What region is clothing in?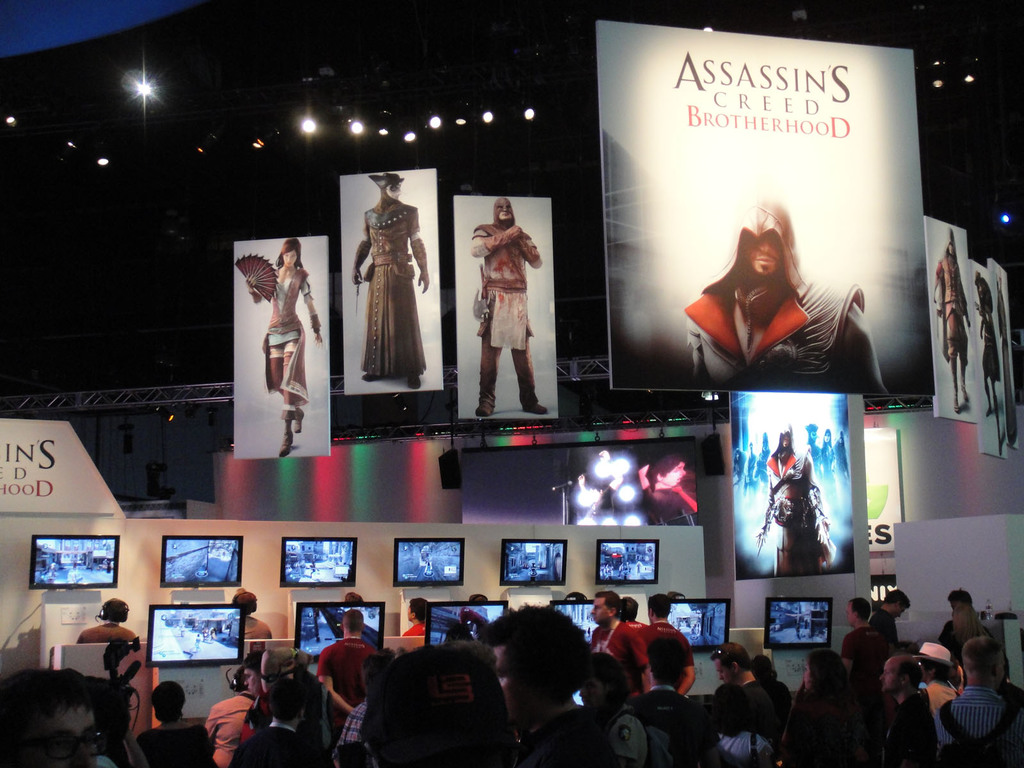
684/271/886/394.
